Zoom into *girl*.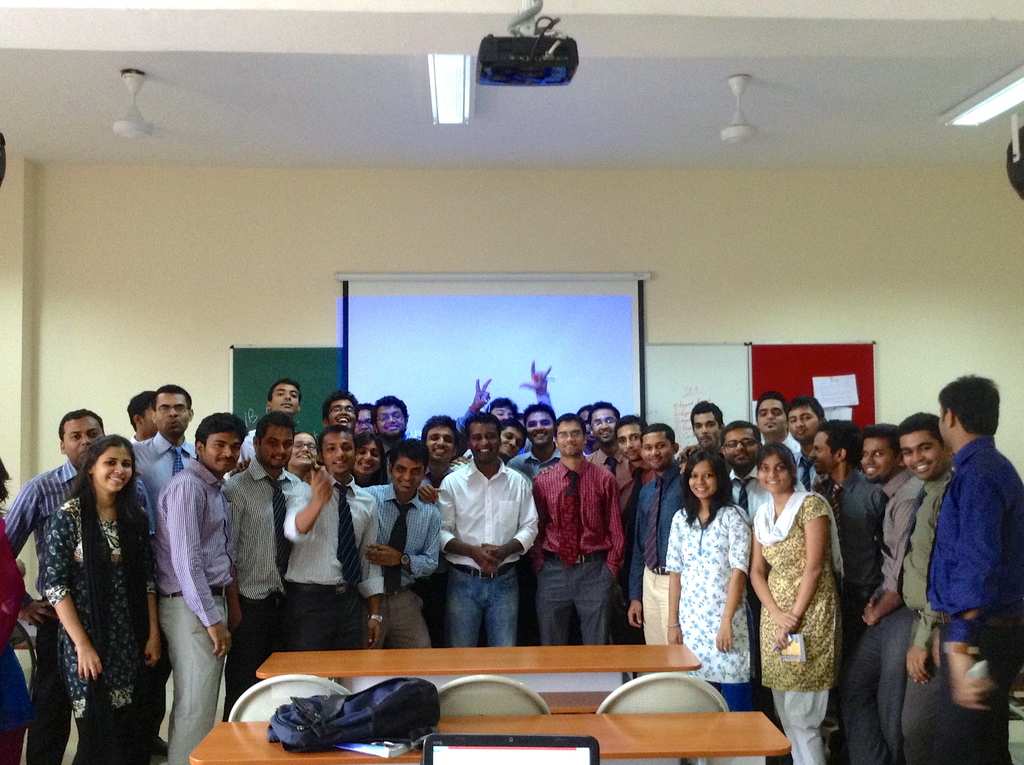
Zoom target: crop(664, 453, 754, 709).
